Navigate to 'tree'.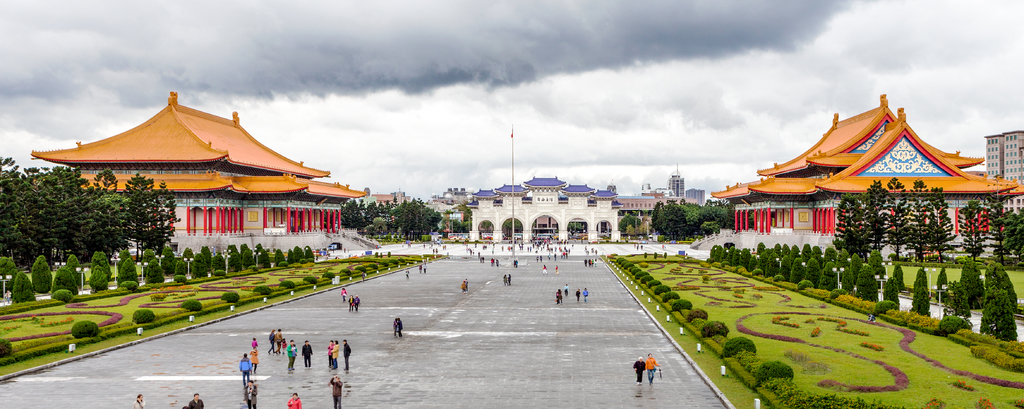
Navigation target: [984, 258, 1019, 314].
